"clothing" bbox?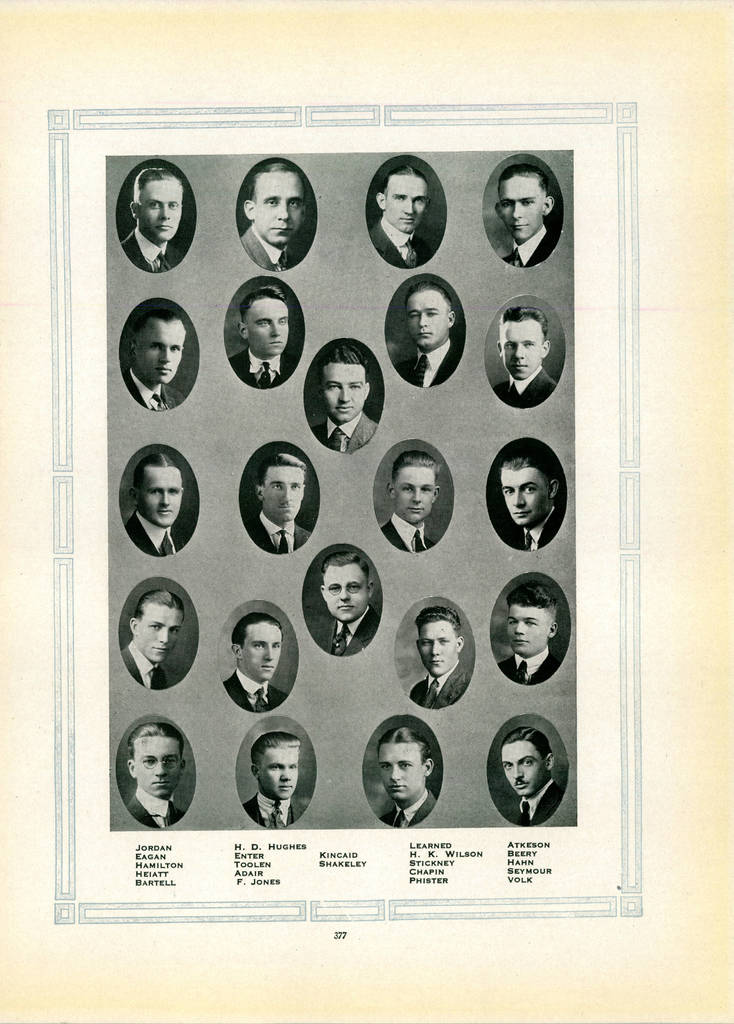
bbox(223, 667, 284, 714)
